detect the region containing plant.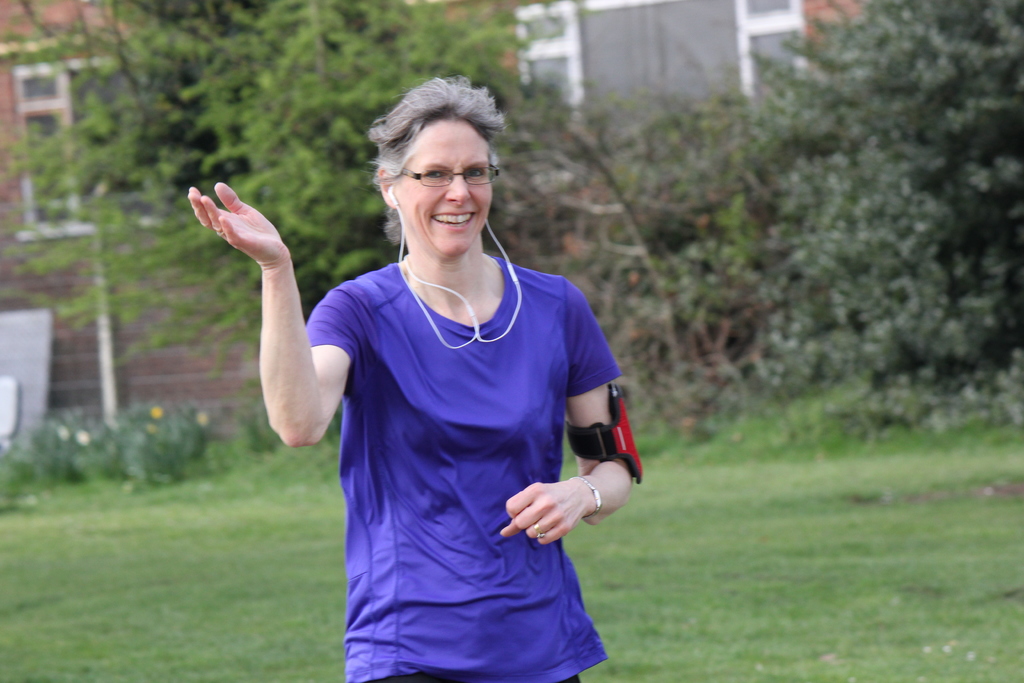
<bbox>934, 372, 1018, 441</bbox>.
